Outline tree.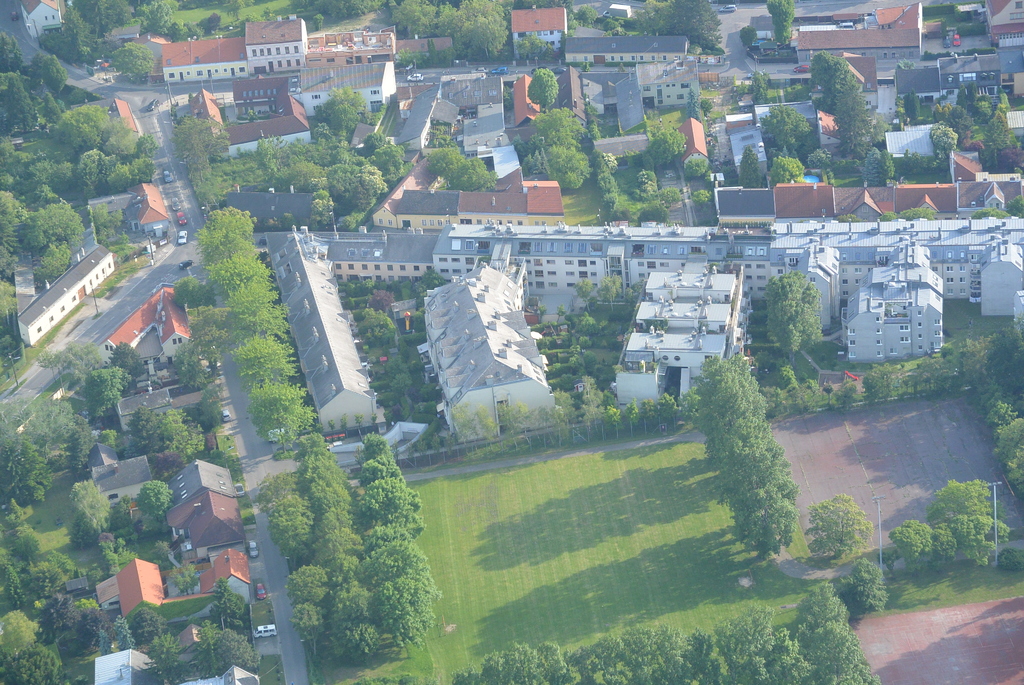
Outline: (604, 267, 620, 306).
